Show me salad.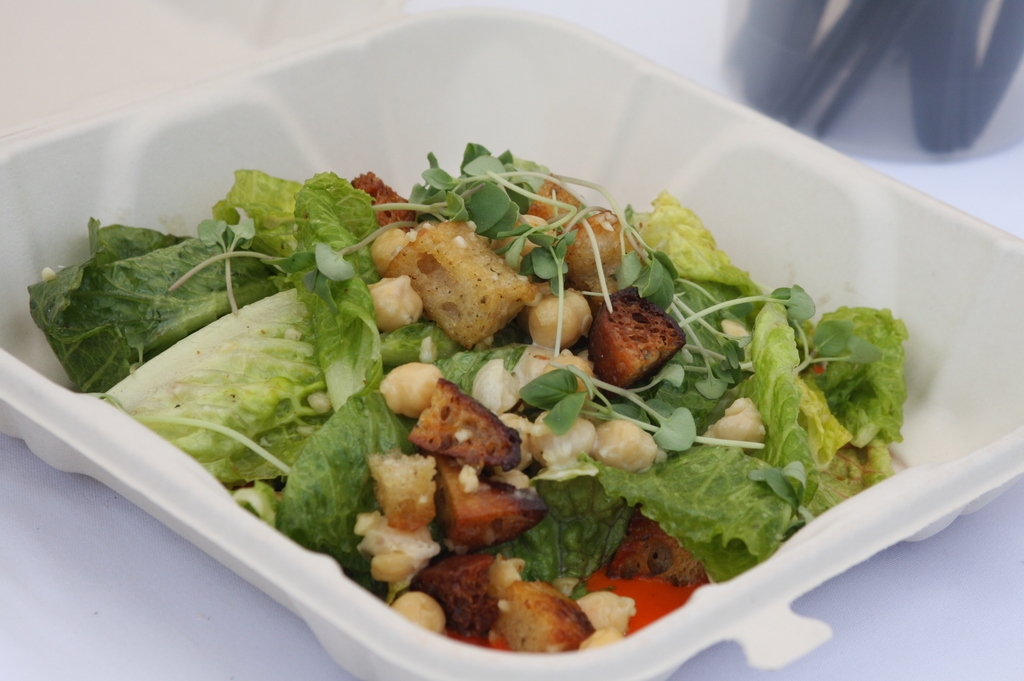
salad is here: (15,130,963,671).
